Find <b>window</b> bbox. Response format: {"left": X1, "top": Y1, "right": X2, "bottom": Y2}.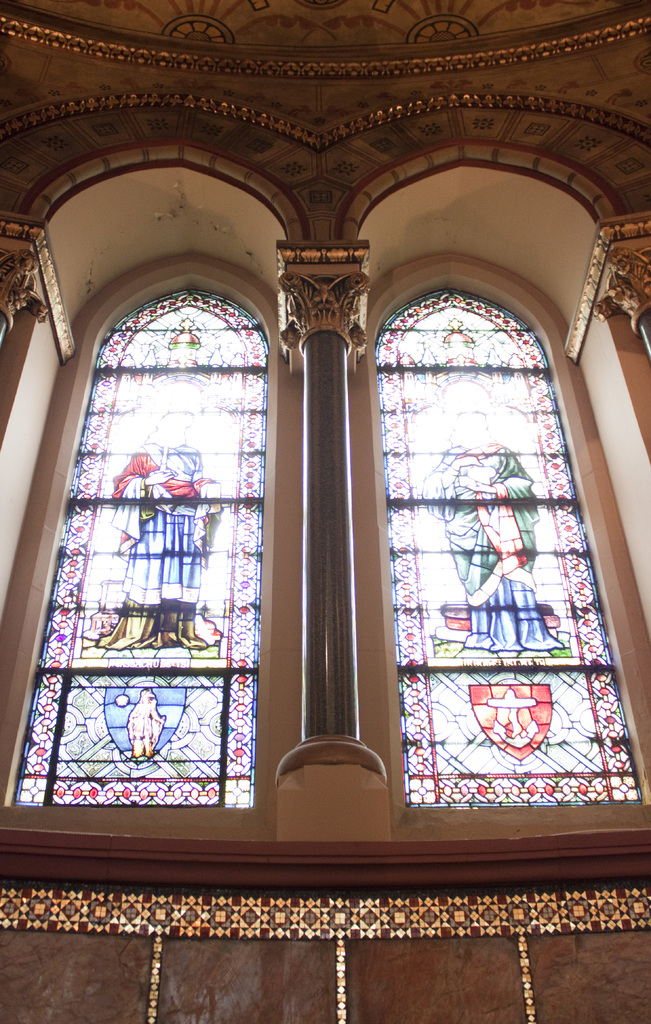
{"left": 20, "top": 230, "right": 297, "bottom": 831}.
